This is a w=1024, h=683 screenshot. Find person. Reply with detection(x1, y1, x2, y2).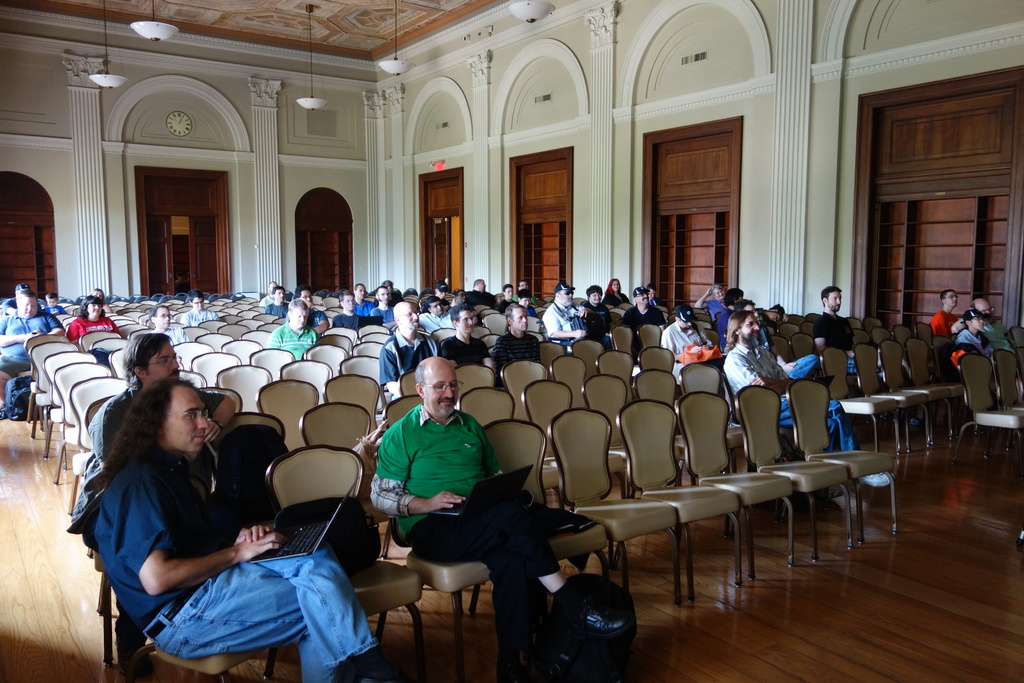
detection(3, 280, 47, 313).
